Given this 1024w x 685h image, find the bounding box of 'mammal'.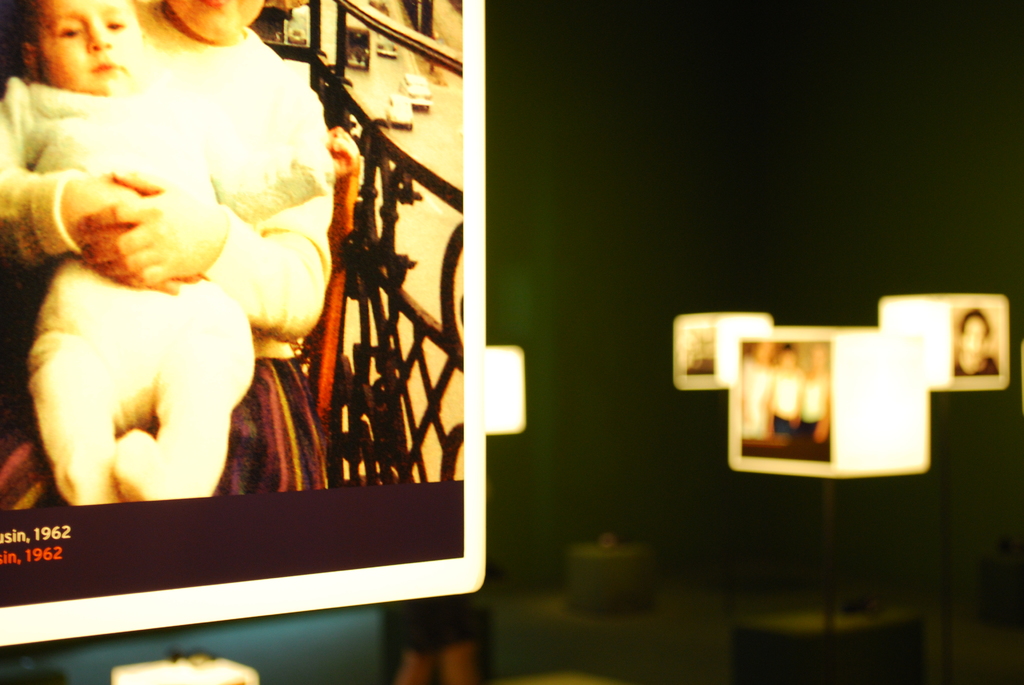
pyautogui.locateOnScreen(740, 334, 781, 436).
